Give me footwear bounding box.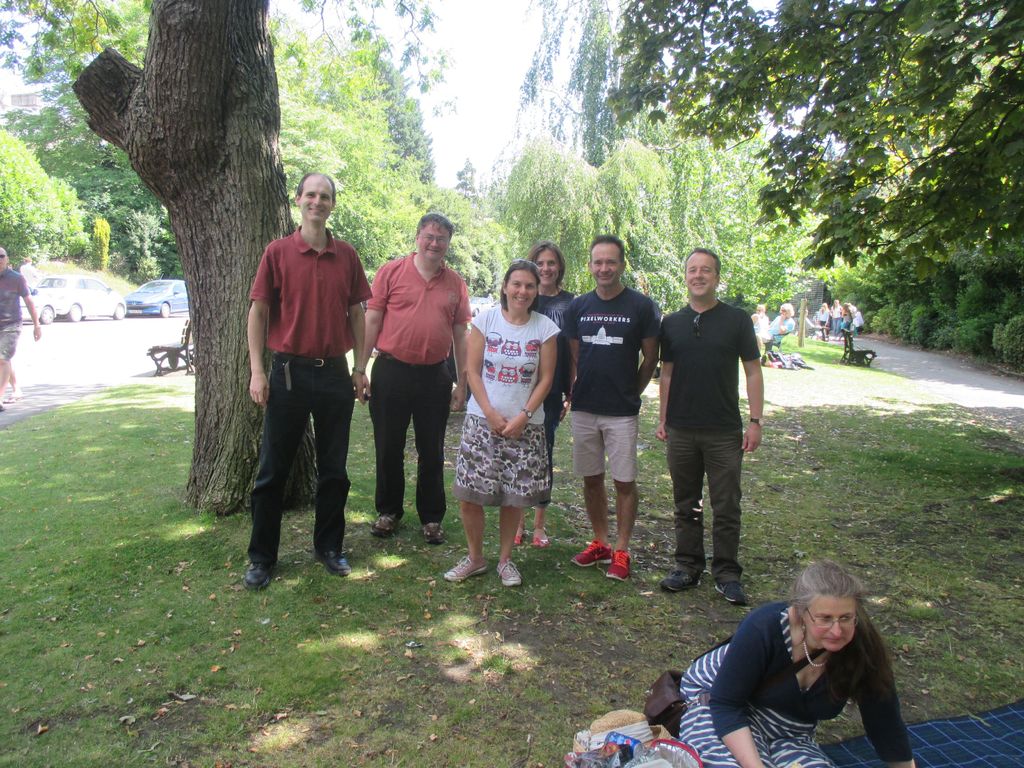
box(241, 558, 271, 594).
